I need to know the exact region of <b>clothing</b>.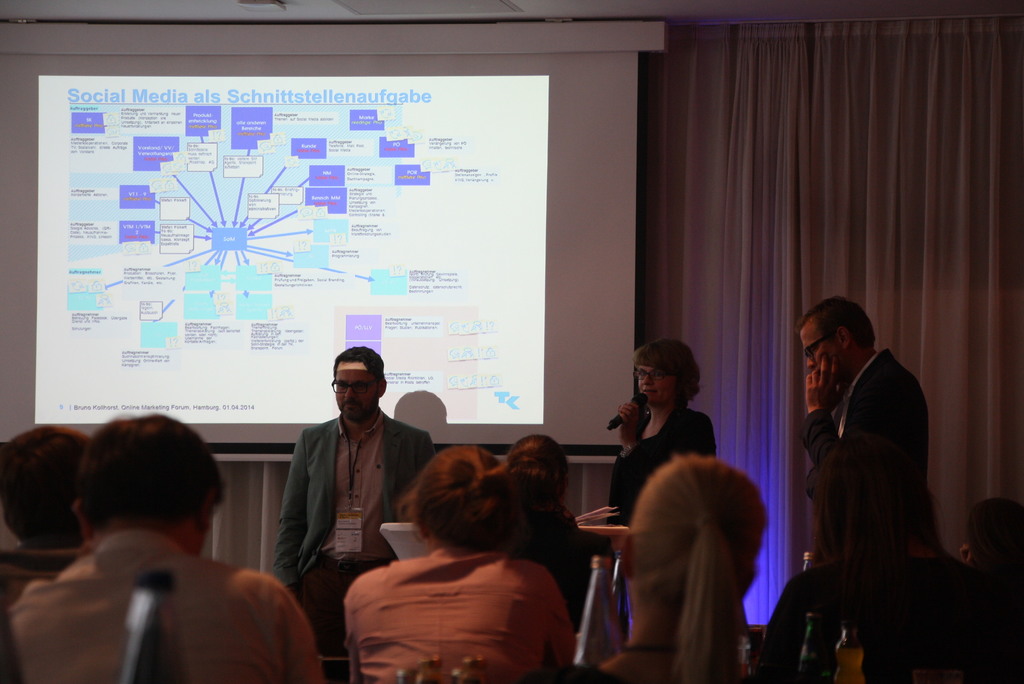
Region: (341,546,575,683).
